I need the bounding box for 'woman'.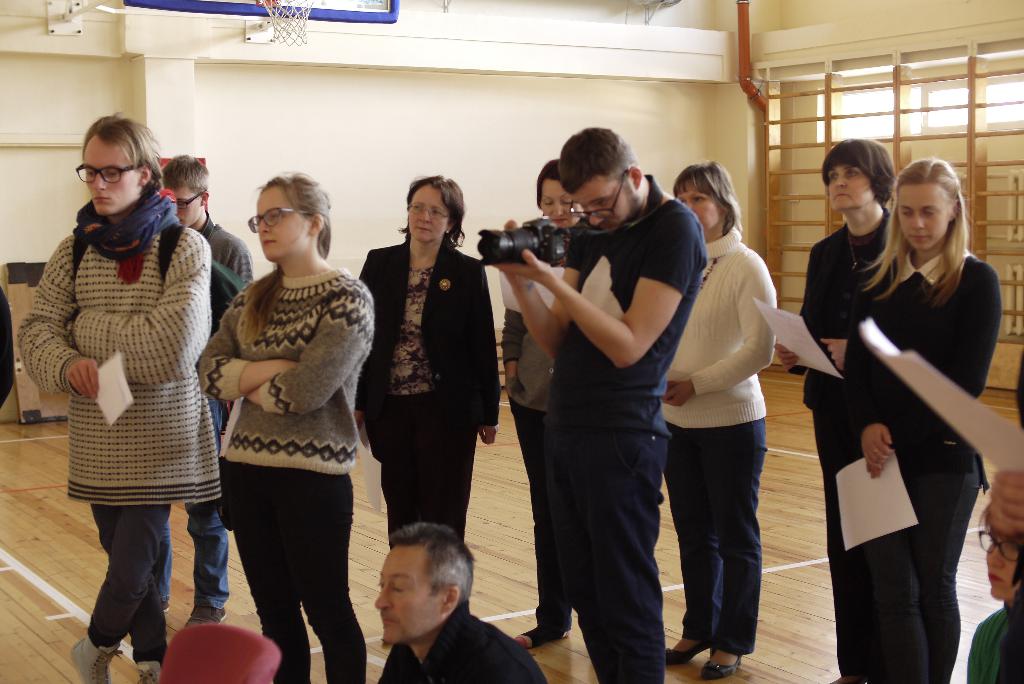
Here it is: region(185, 175, 379, 677).
